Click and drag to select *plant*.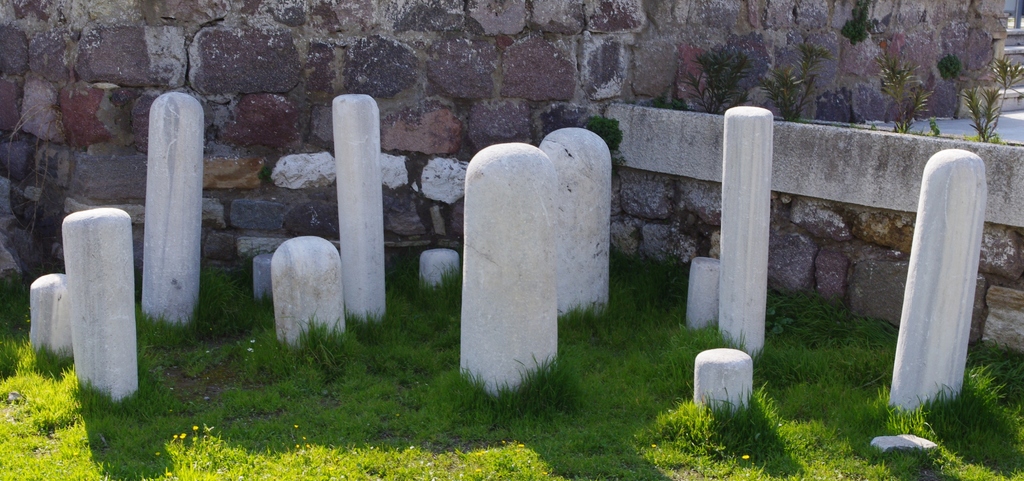
Selection: x1=646, y1=81, x2=685, y2=113.
